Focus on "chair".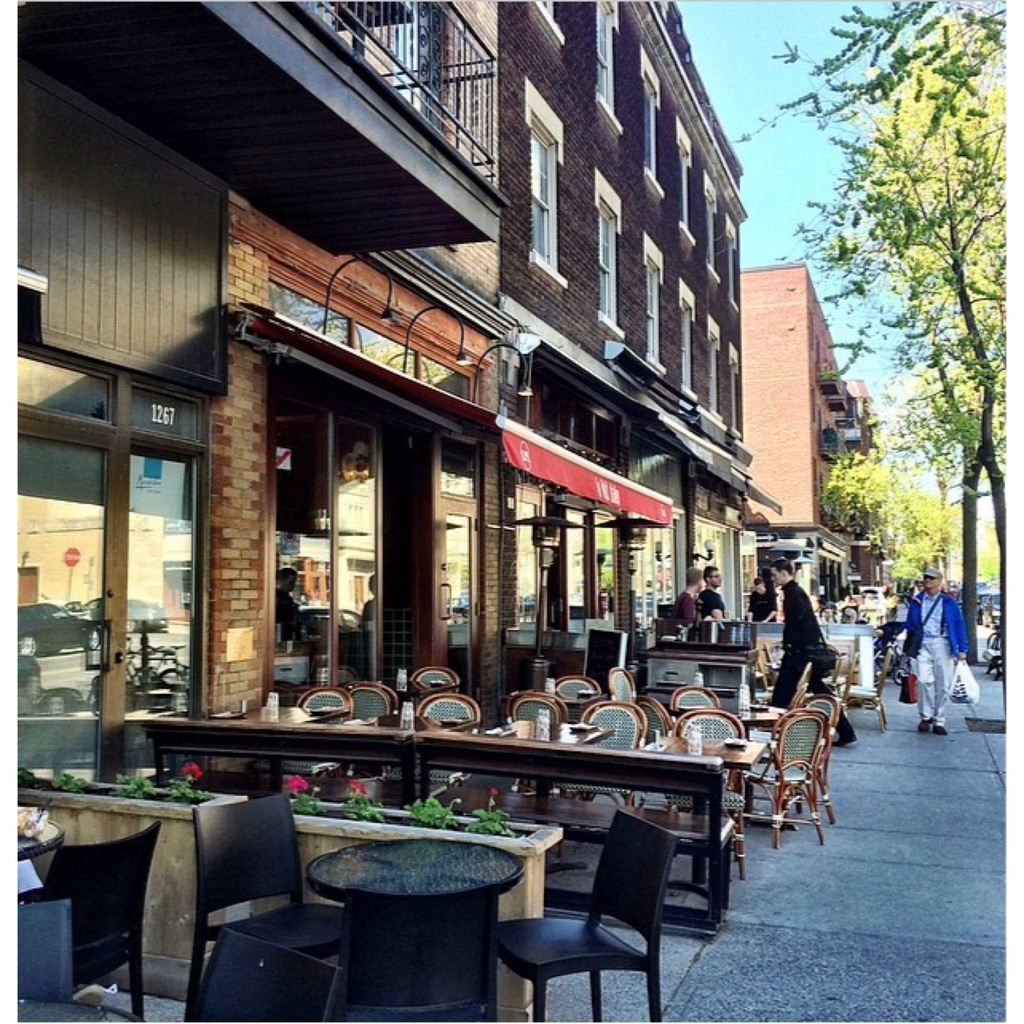
Focused at 510 684 570 736.
